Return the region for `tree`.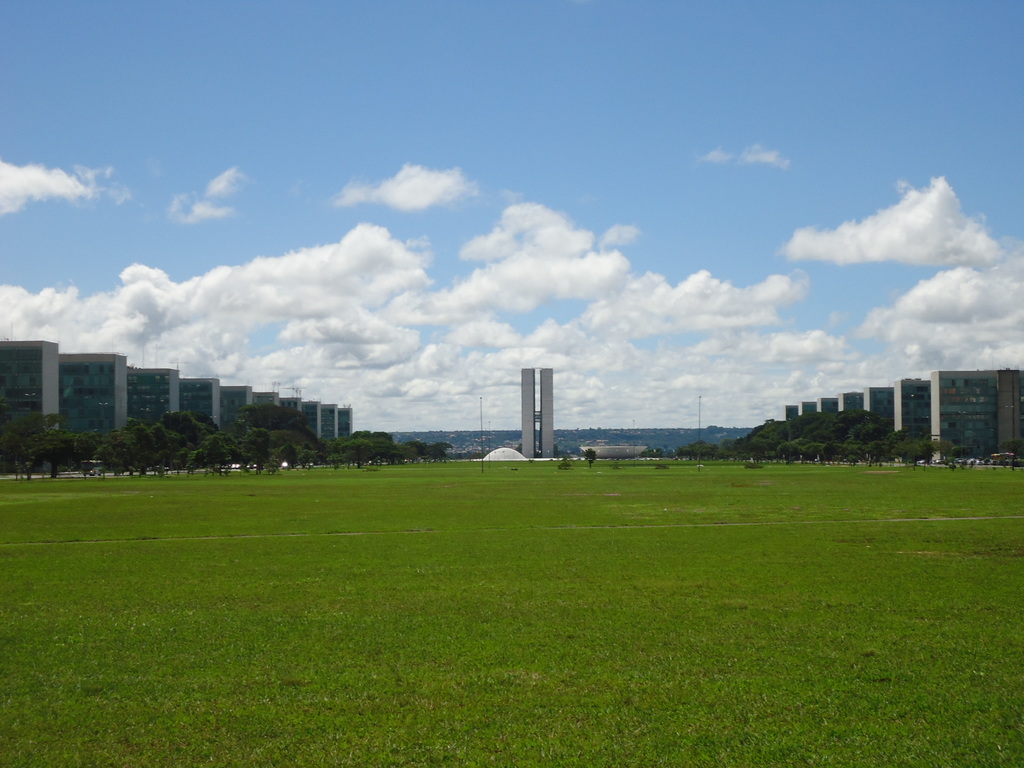
box(296, 443, 315, 467).
